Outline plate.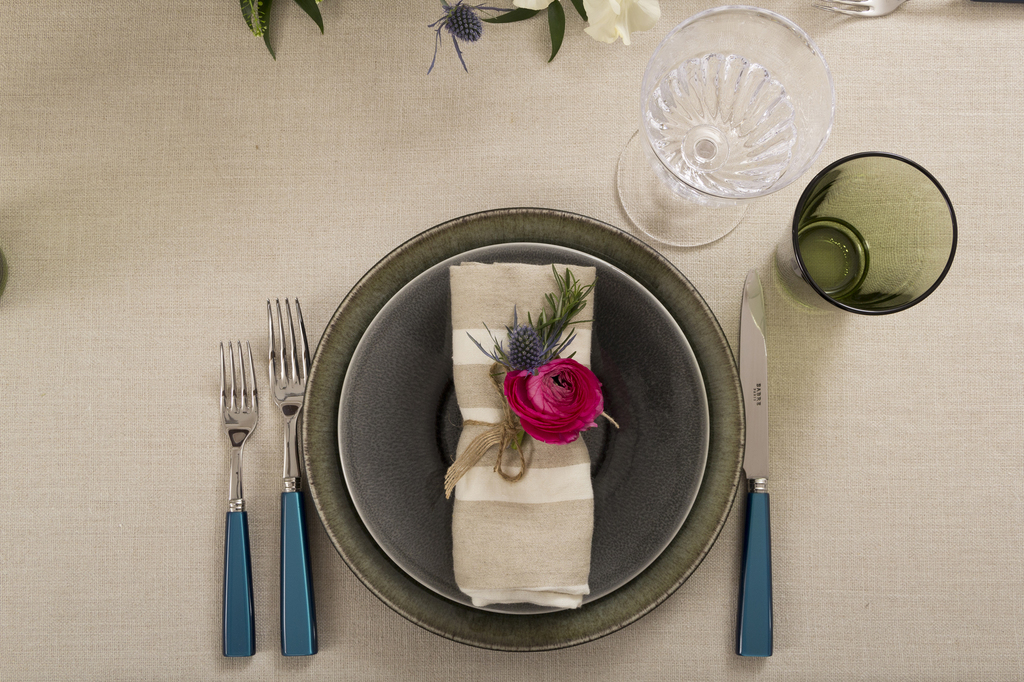
Outline: 335 242 712 614.
